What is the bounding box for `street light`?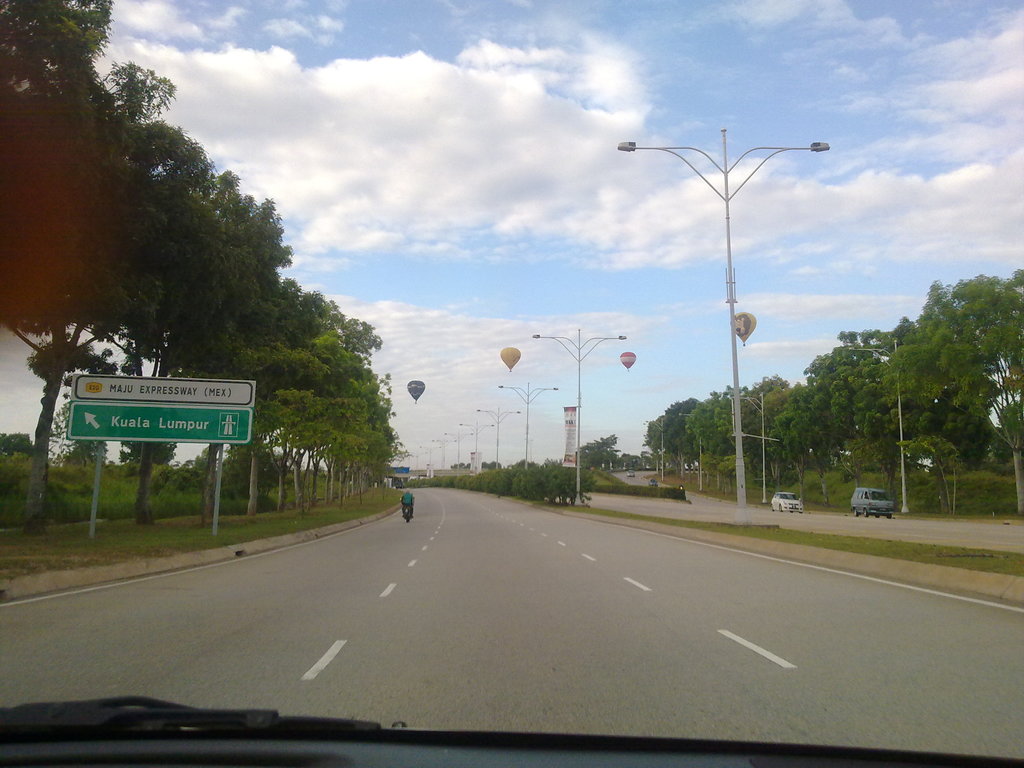
[x1=476, y1=403, x2=530, y2=474].
